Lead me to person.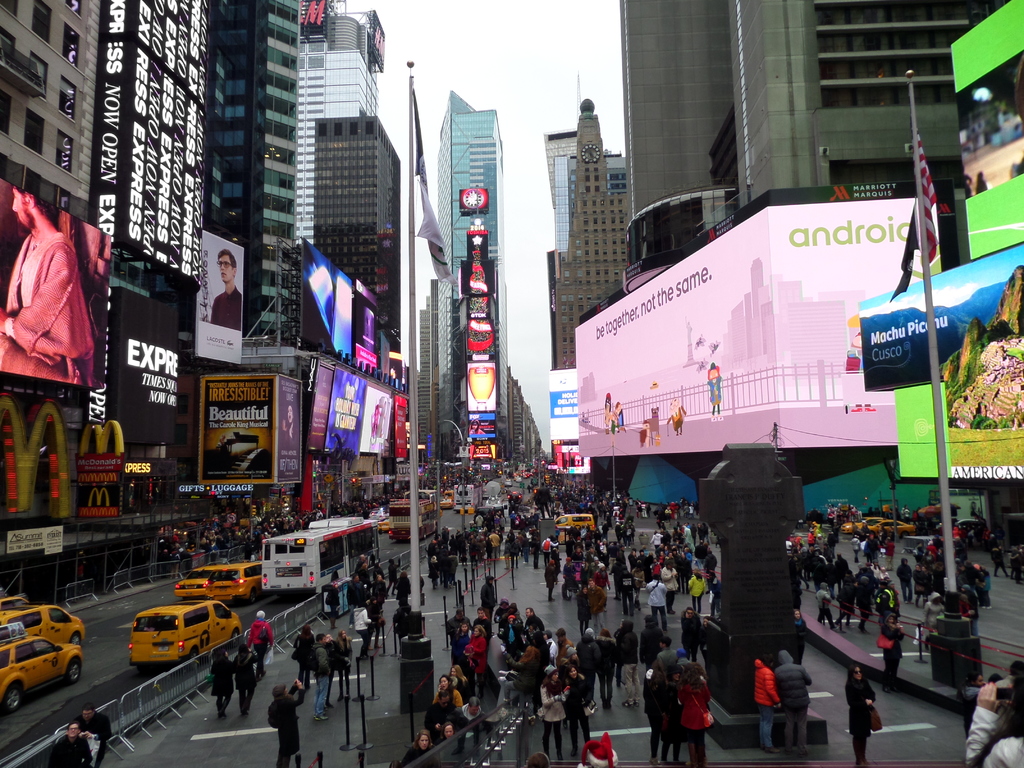
Lead to {"left": 208, "top": 648, "right": 233, "bottom": 723}.
